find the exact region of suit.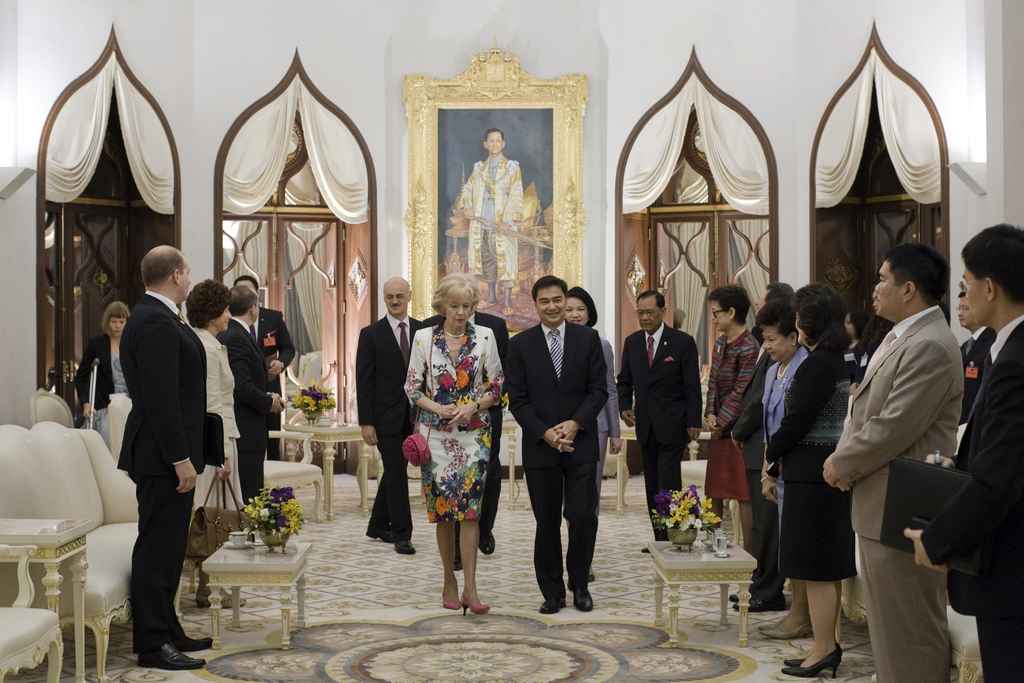
Exact region: [560,334,621,517].
